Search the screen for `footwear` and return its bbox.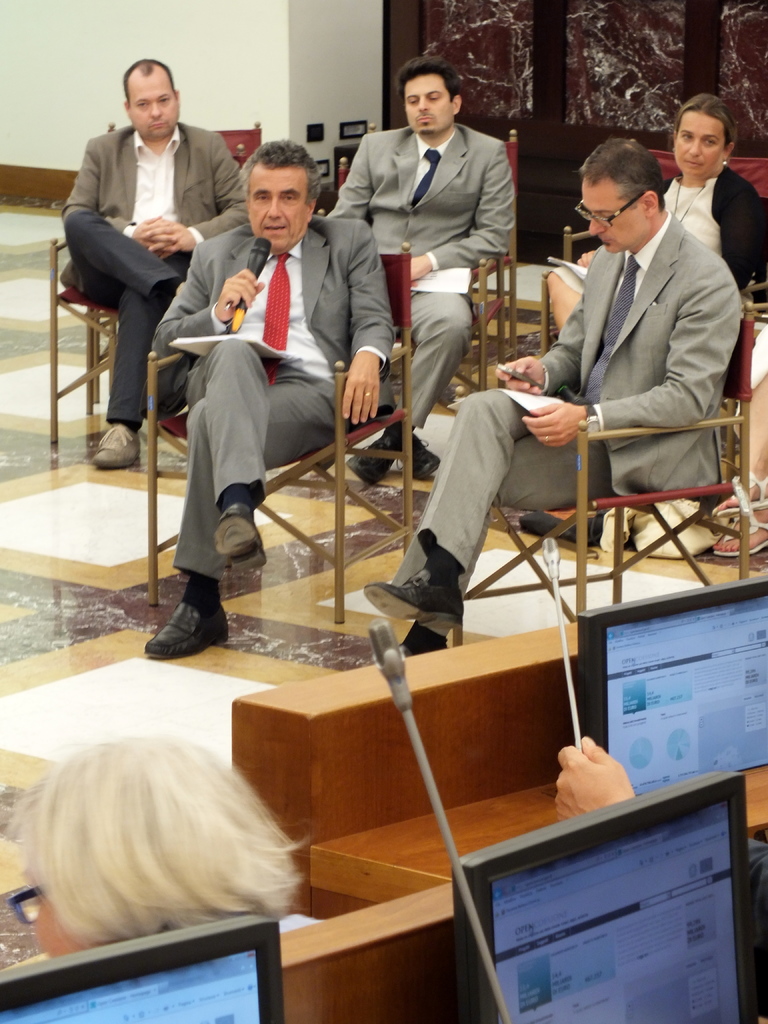
Found: bbox=[515, 509, 604, 545].
